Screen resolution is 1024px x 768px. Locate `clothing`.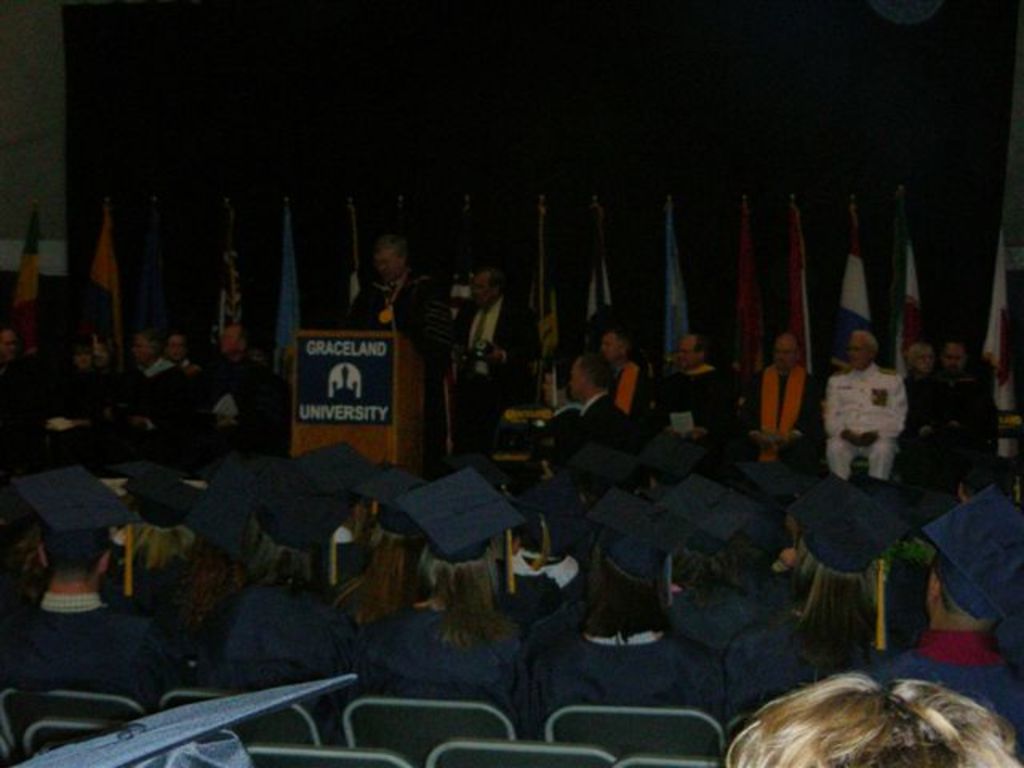
[x1=490, y1=536, x2=584, y2=661].
